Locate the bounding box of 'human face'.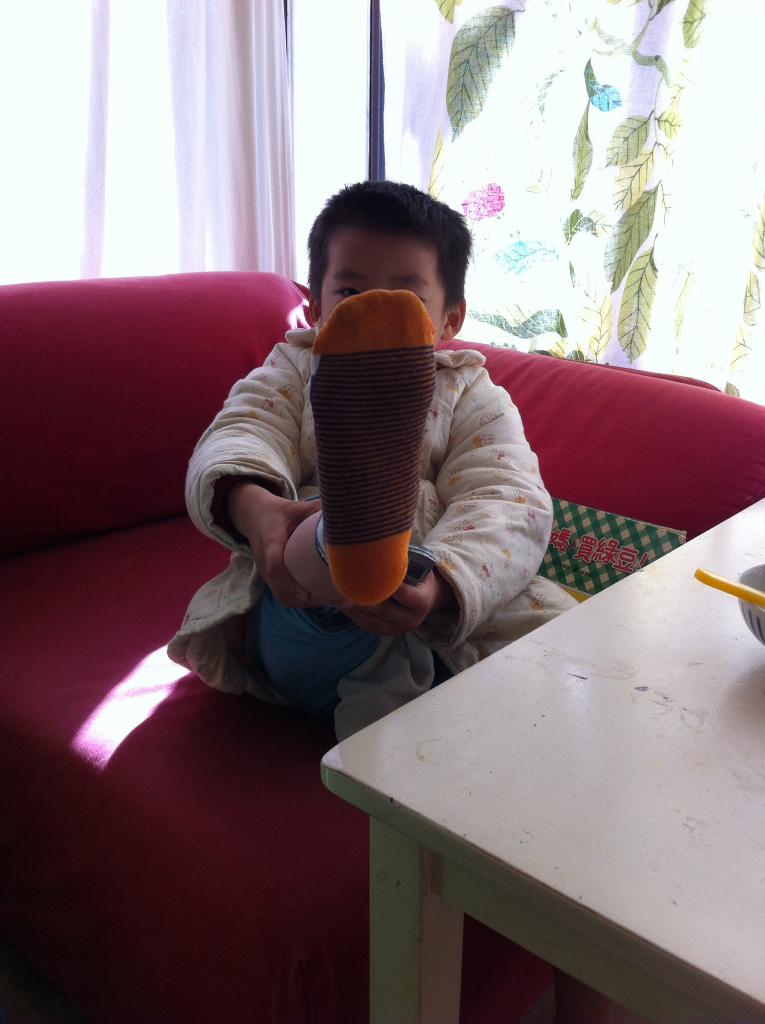
Bounding box: 317,231,450,354.
